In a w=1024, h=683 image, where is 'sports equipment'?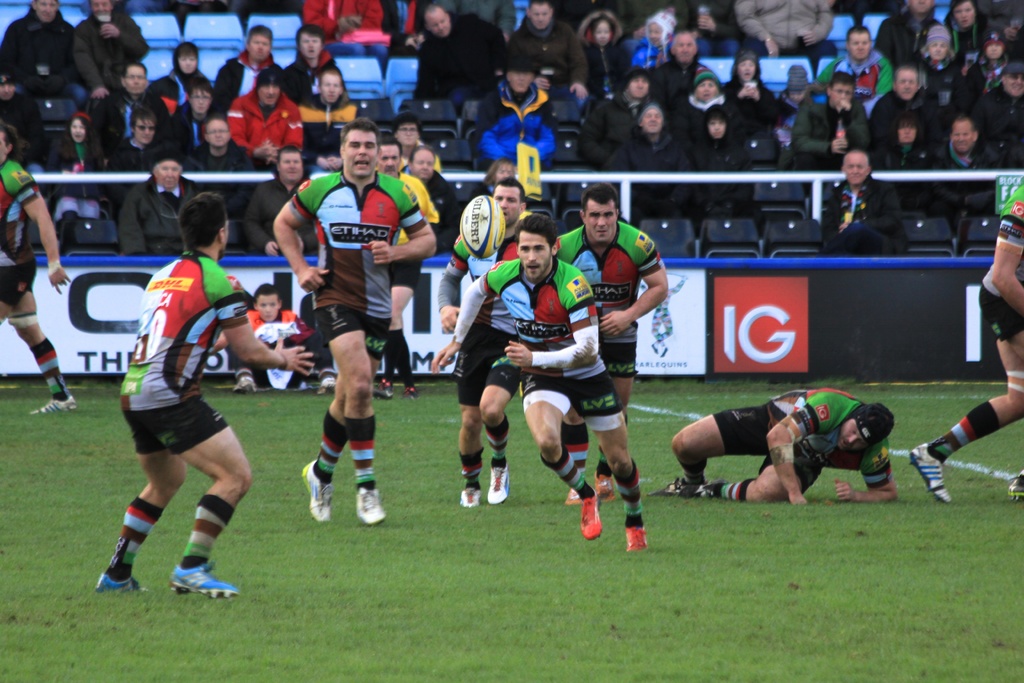
box=[486, 467, 511, 509].
